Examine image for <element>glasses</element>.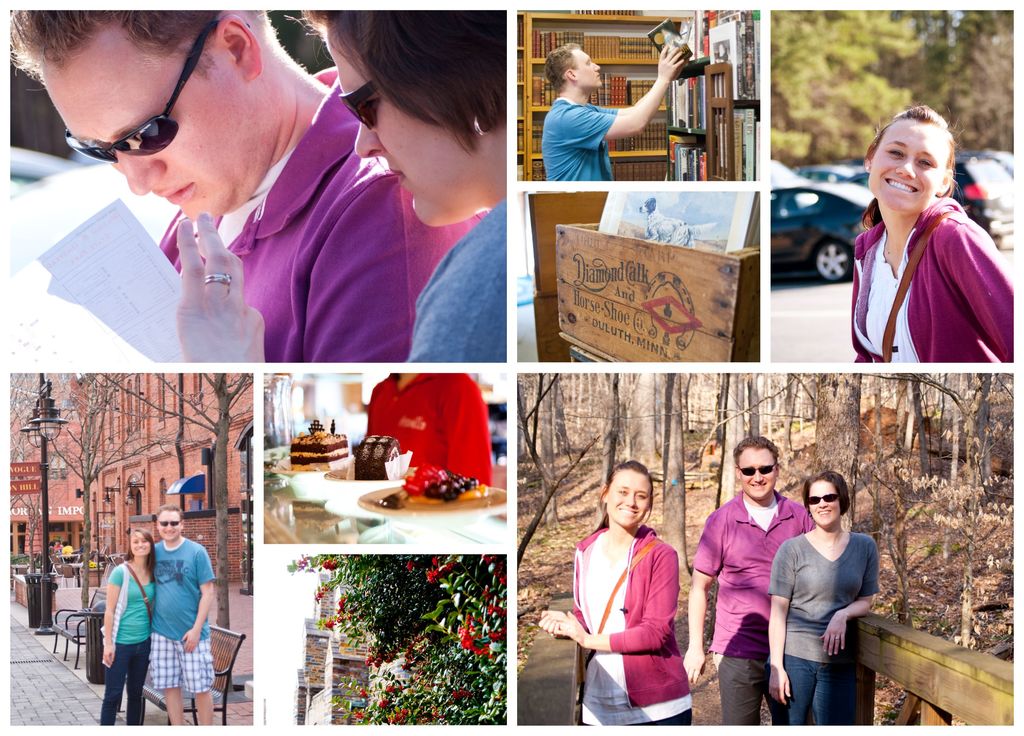
Examination result: l=738, t=461, r=774, b=476.
